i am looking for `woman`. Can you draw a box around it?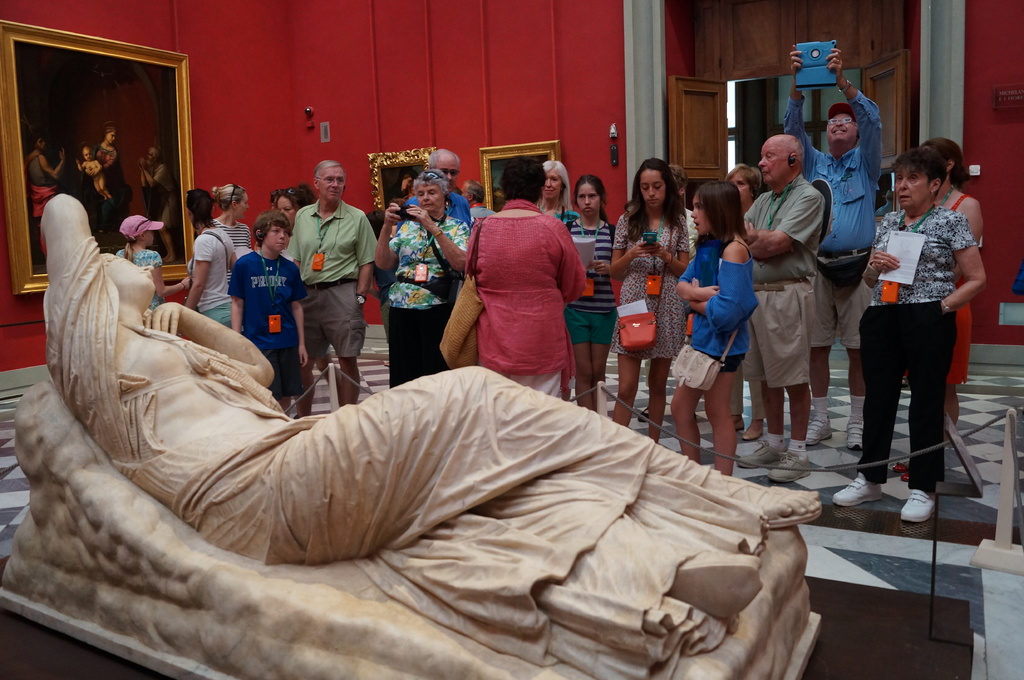
Sure, the bounding box is region(372, 165, 471, 396).
